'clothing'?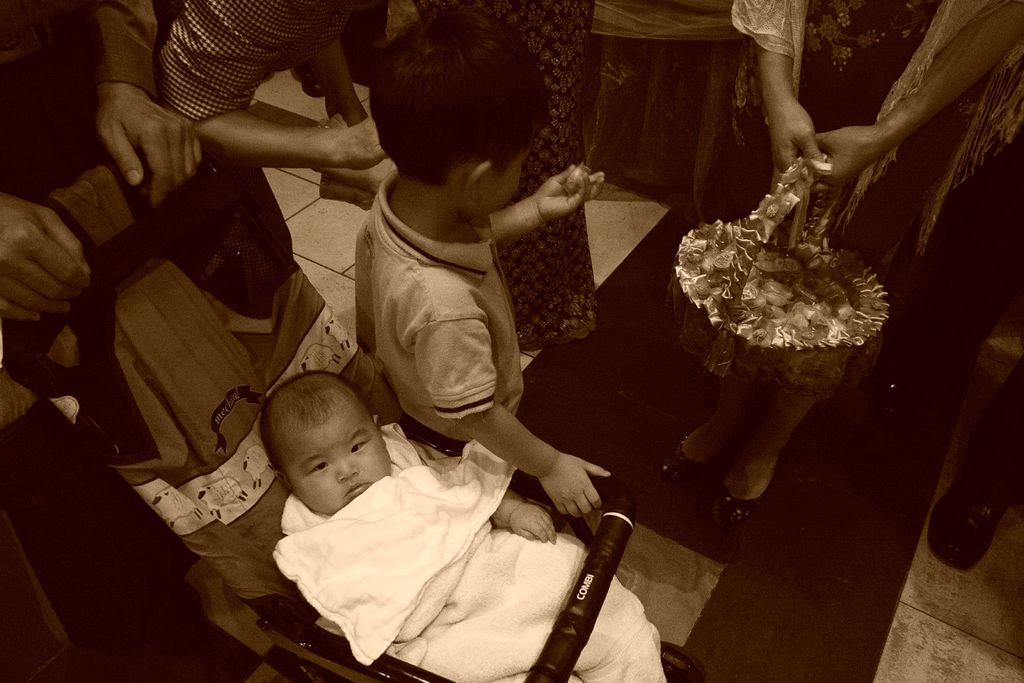
left=664, top=0, right=1023, bottom=388
